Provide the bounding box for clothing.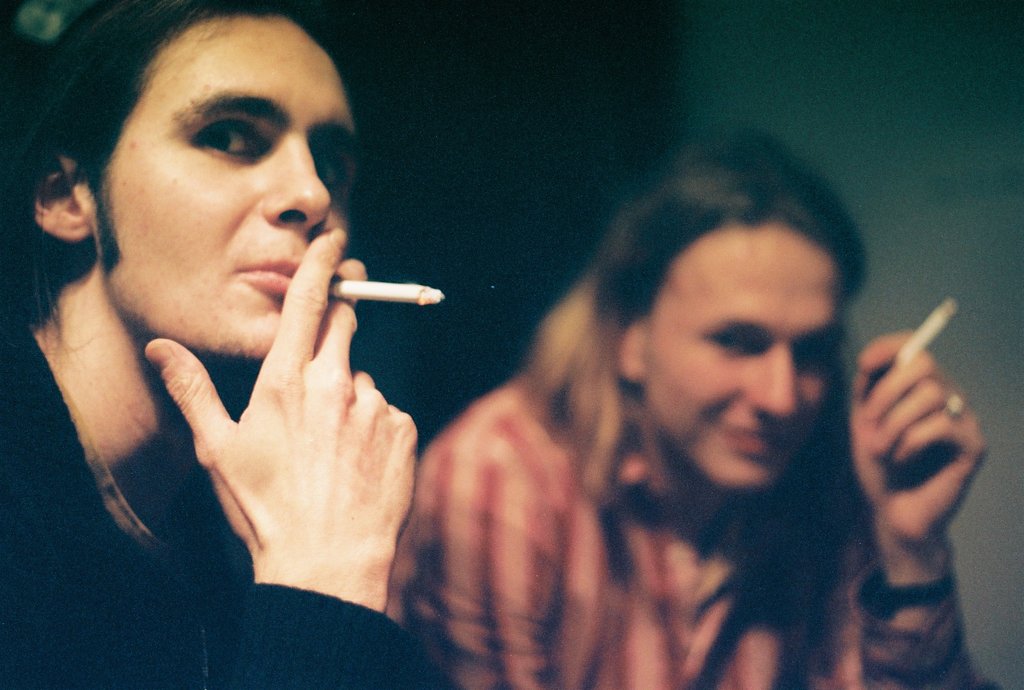
bbox(381, 365, 988, 689).
